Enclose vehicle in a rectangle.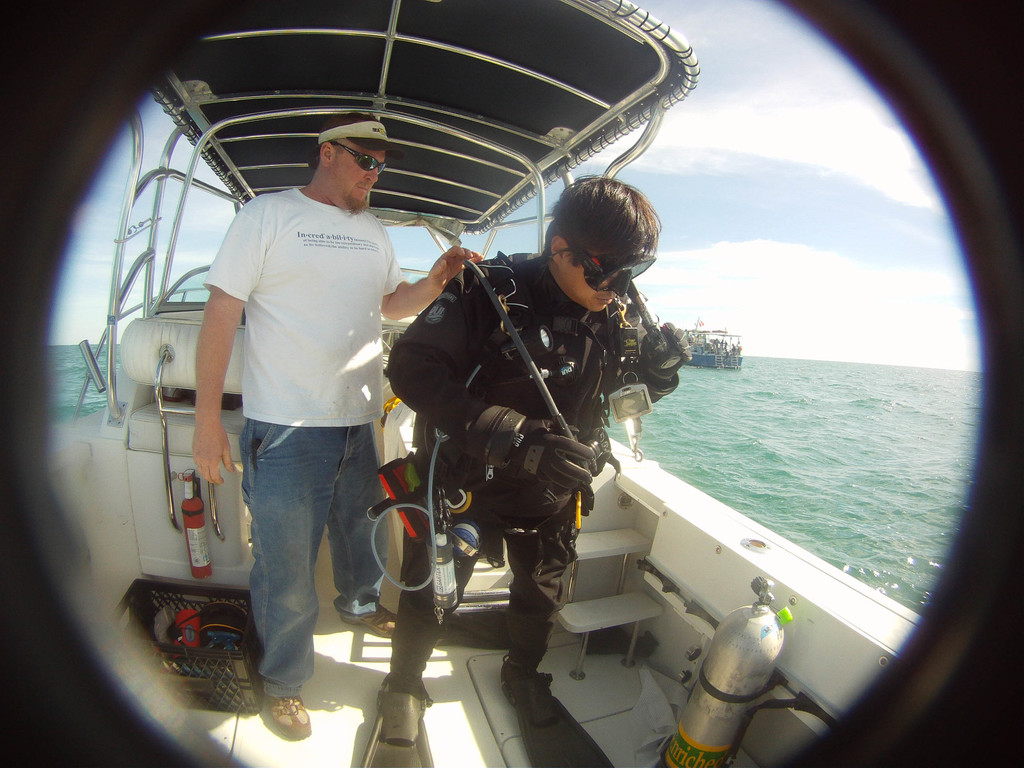
box=[51, 19, 964, 677].
